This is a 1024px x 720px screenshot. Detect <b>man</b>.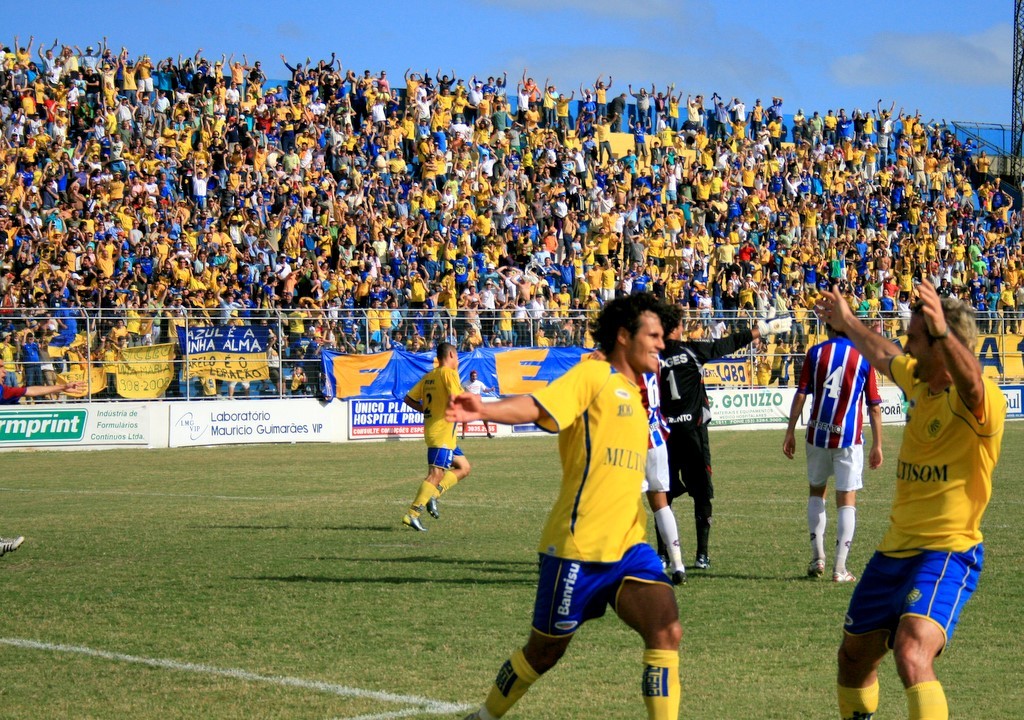
405:351:465:526.
